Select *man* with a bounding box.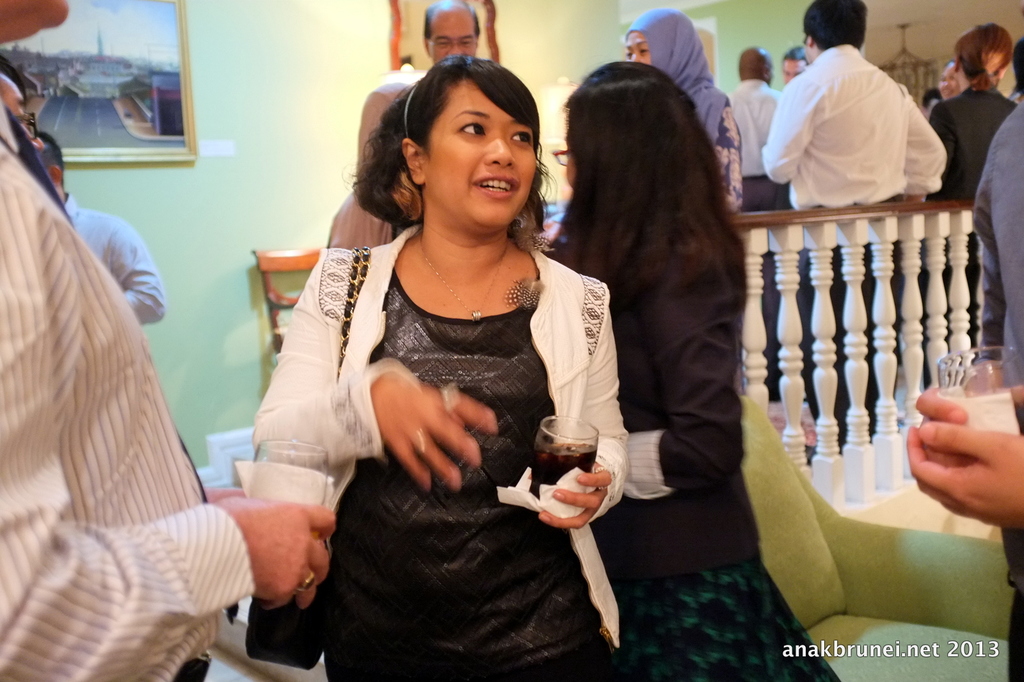
[left=425, top=3, right=480, bottom=57].
